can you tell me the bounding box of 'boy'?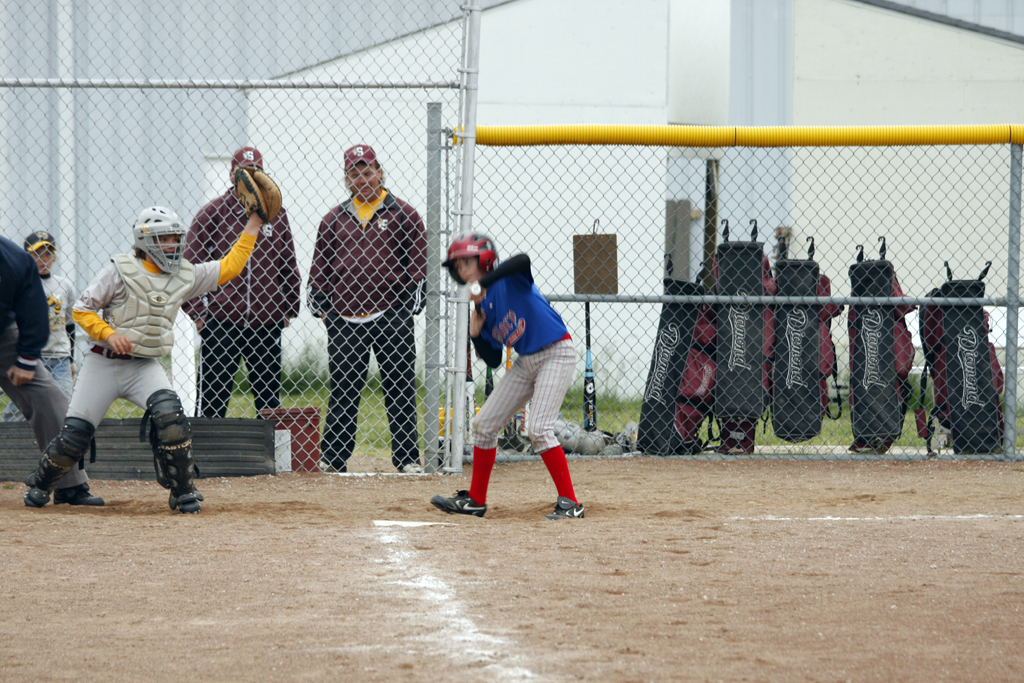
(0, 224, 80, 417).
